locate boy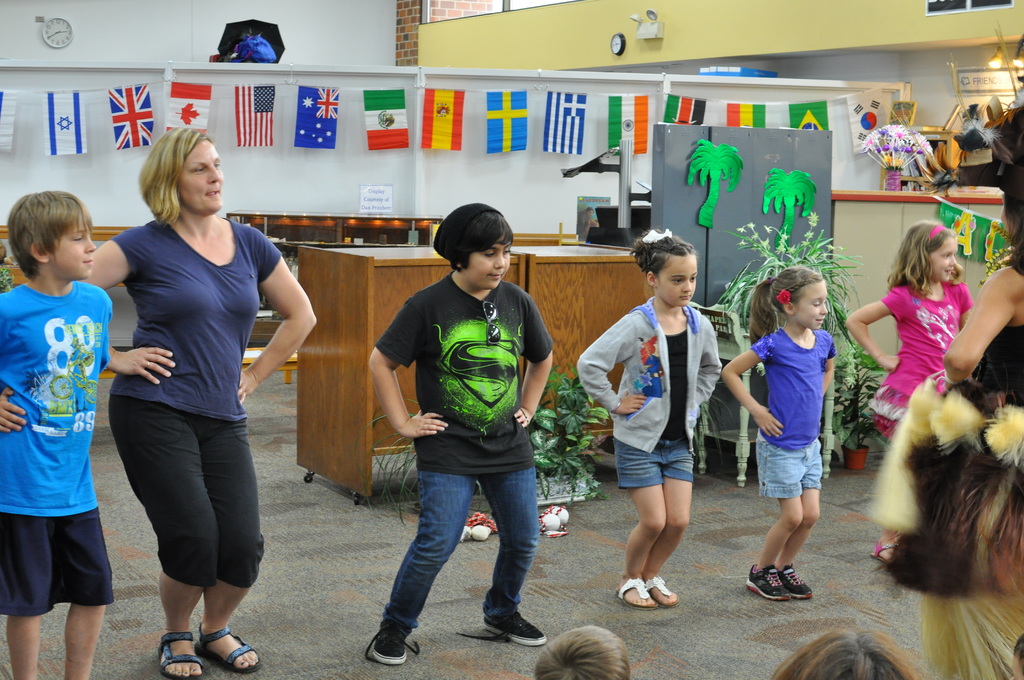
l=370, t=204, r=555, b=668
